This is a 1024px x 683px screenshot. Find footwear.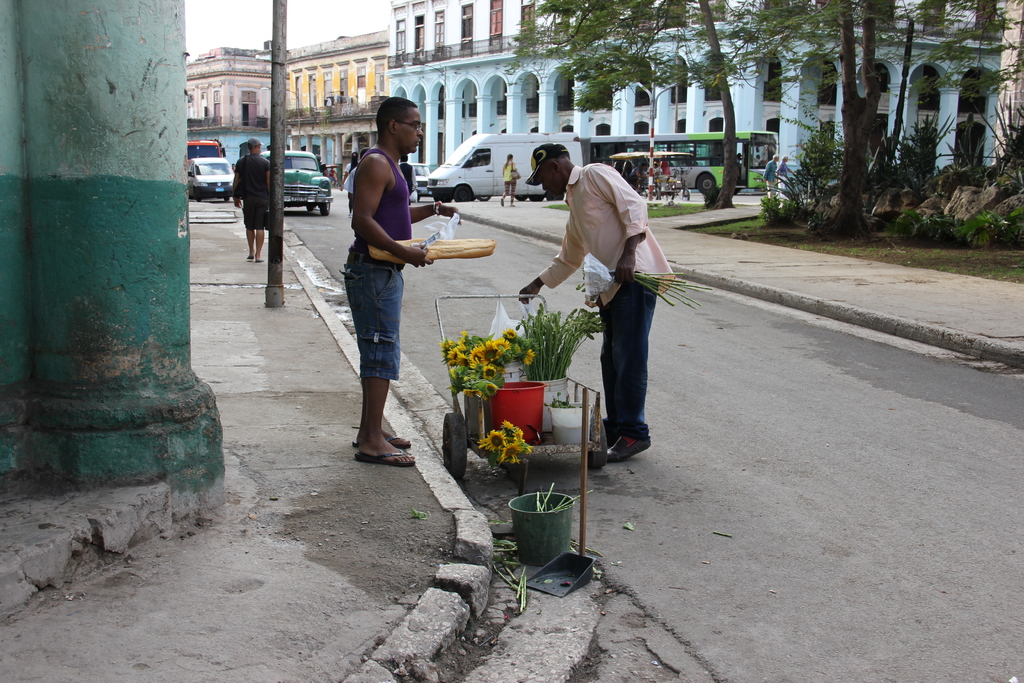
Bounding box: x1=356, y1=437, x2=414, y2=463.
